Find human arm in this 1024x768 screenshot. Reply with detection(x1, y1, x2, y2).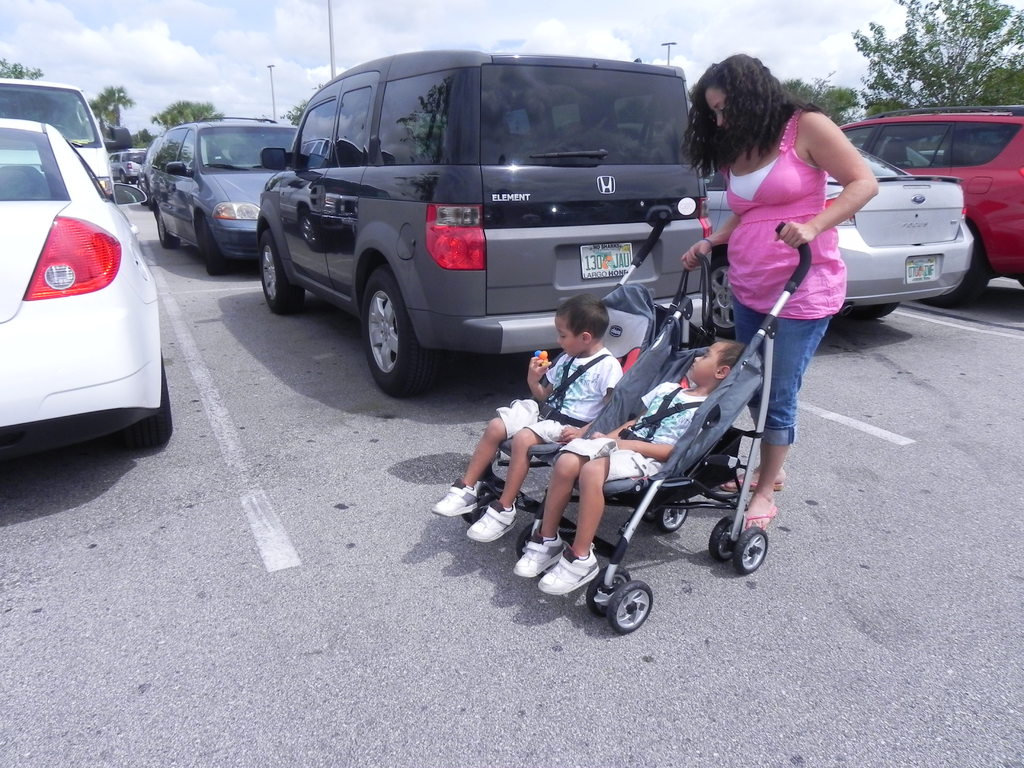
detection(518, 344, 545, 407).
